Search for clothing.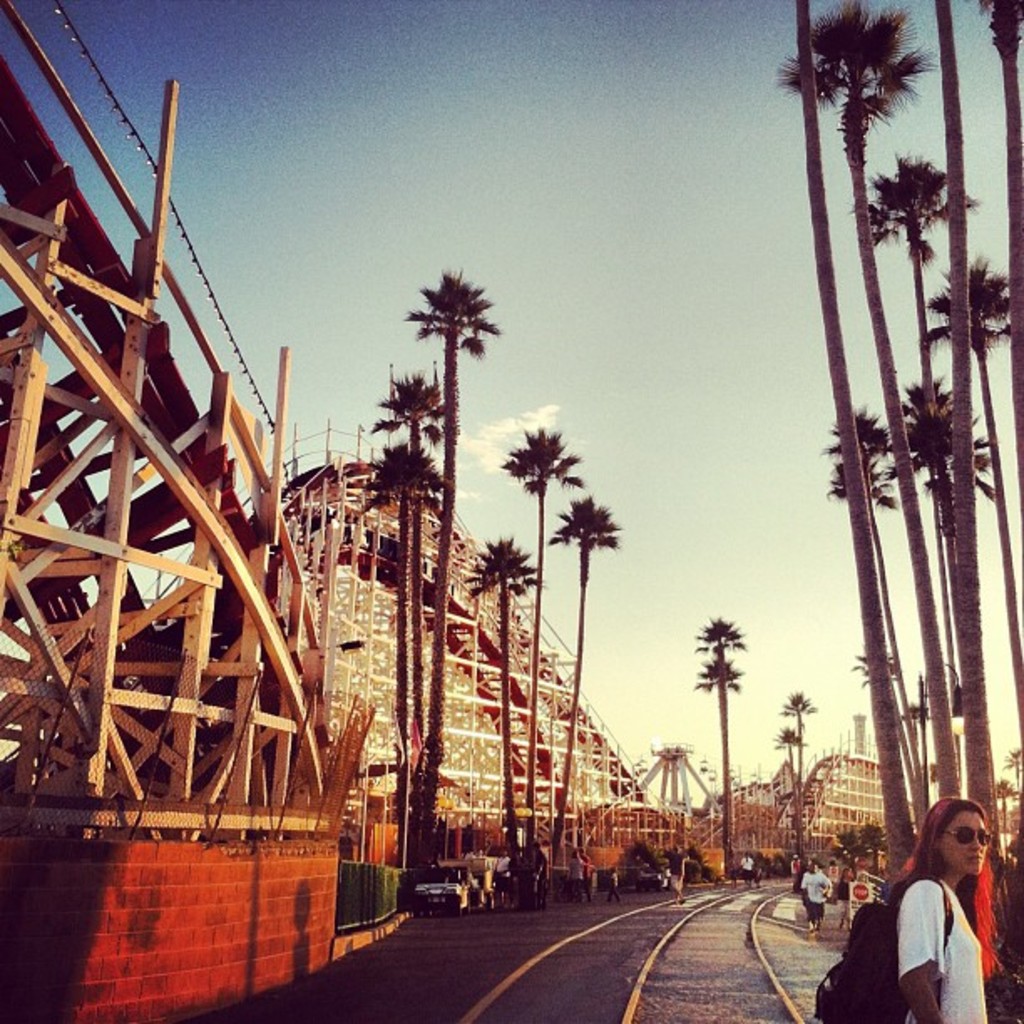
Found at l=609, t=870, r=619, b=897.
